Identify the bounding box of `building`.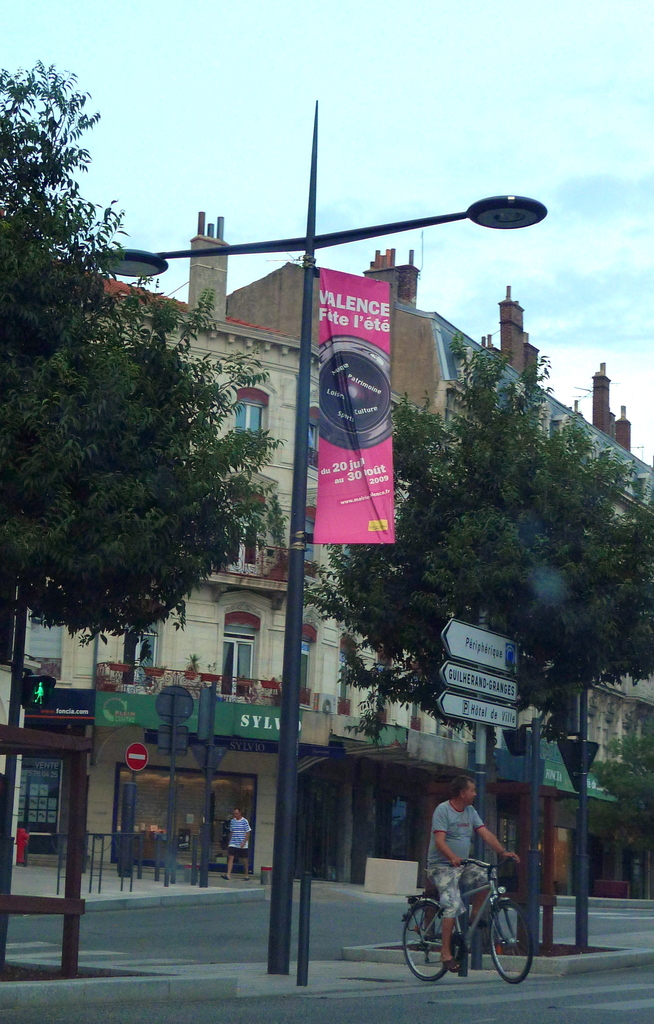
detection(0, 207, 653, 899).
